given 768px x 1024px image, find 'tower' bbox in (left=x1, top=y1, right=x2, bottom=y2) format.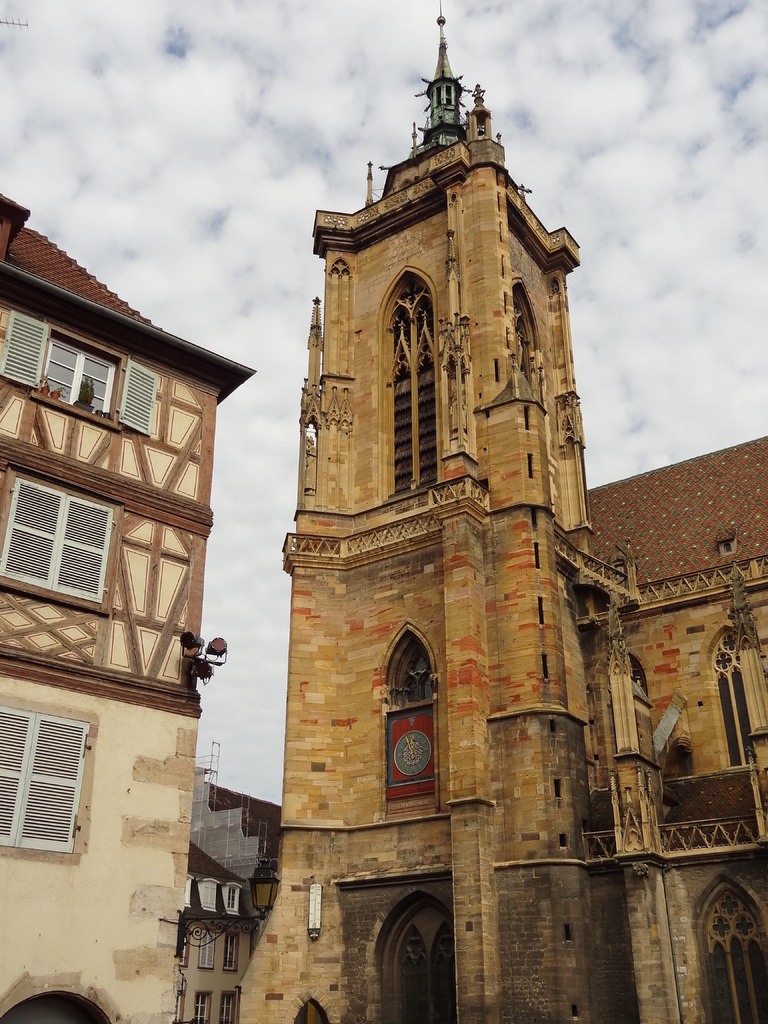
(left=229, top=0, right=641, bottom=975).
